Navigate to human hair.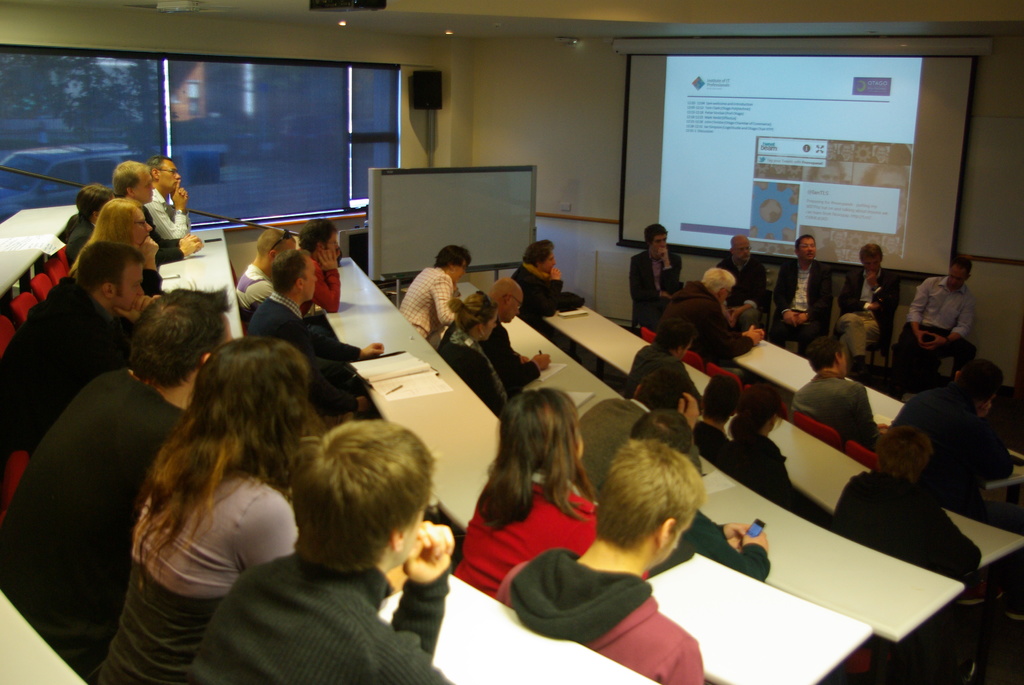
Navigation target: l=471, t=384, r=604, b=532.
